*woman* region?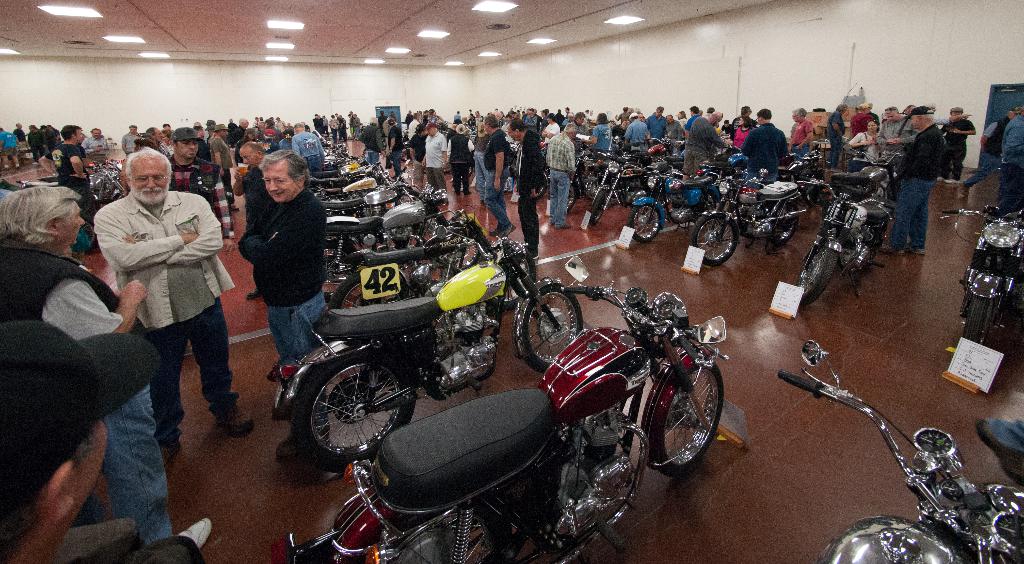
(260,132,280,162)
